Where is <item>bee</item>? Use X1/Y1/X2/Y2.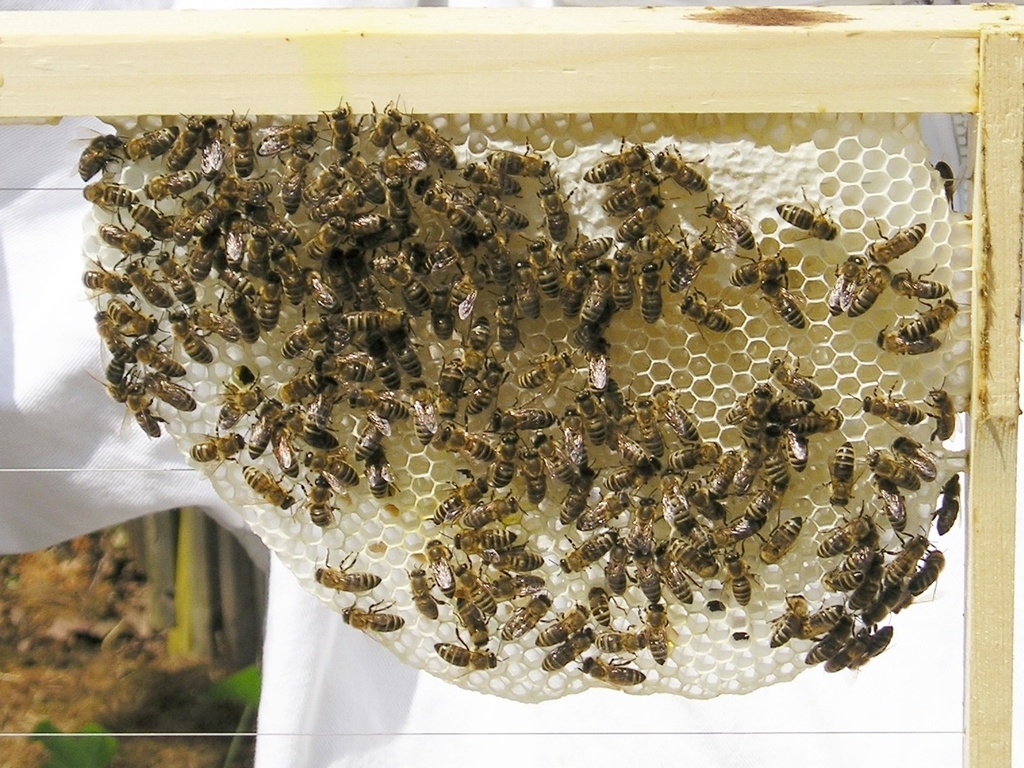
562/239/615/264.
